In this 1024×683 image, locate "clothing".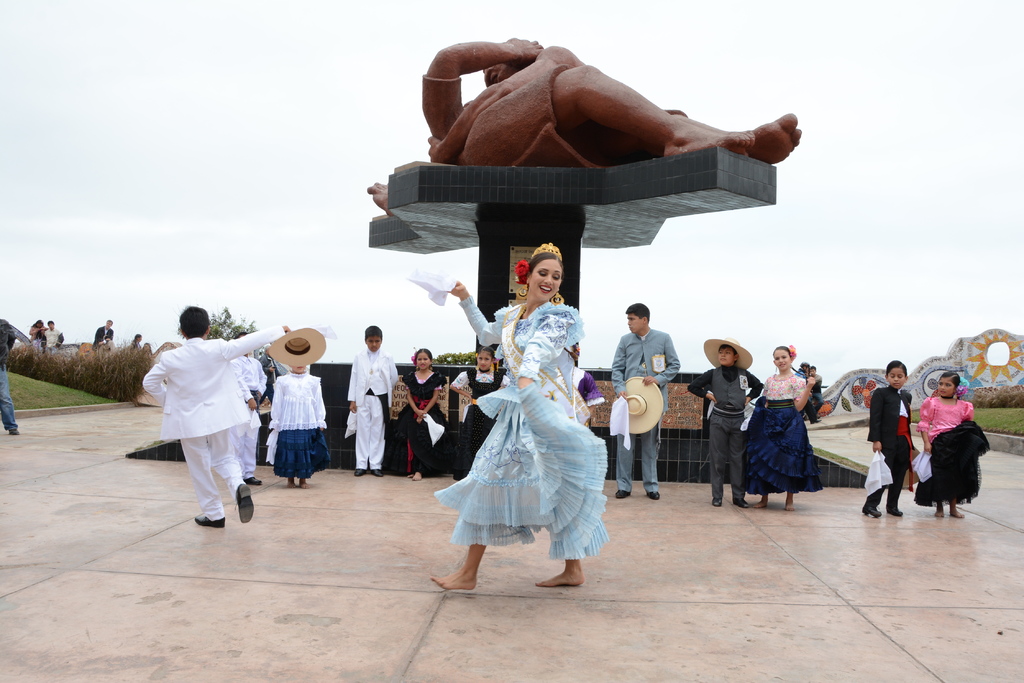
Bounding box: <region>762, 376, 822, 491</region>.
